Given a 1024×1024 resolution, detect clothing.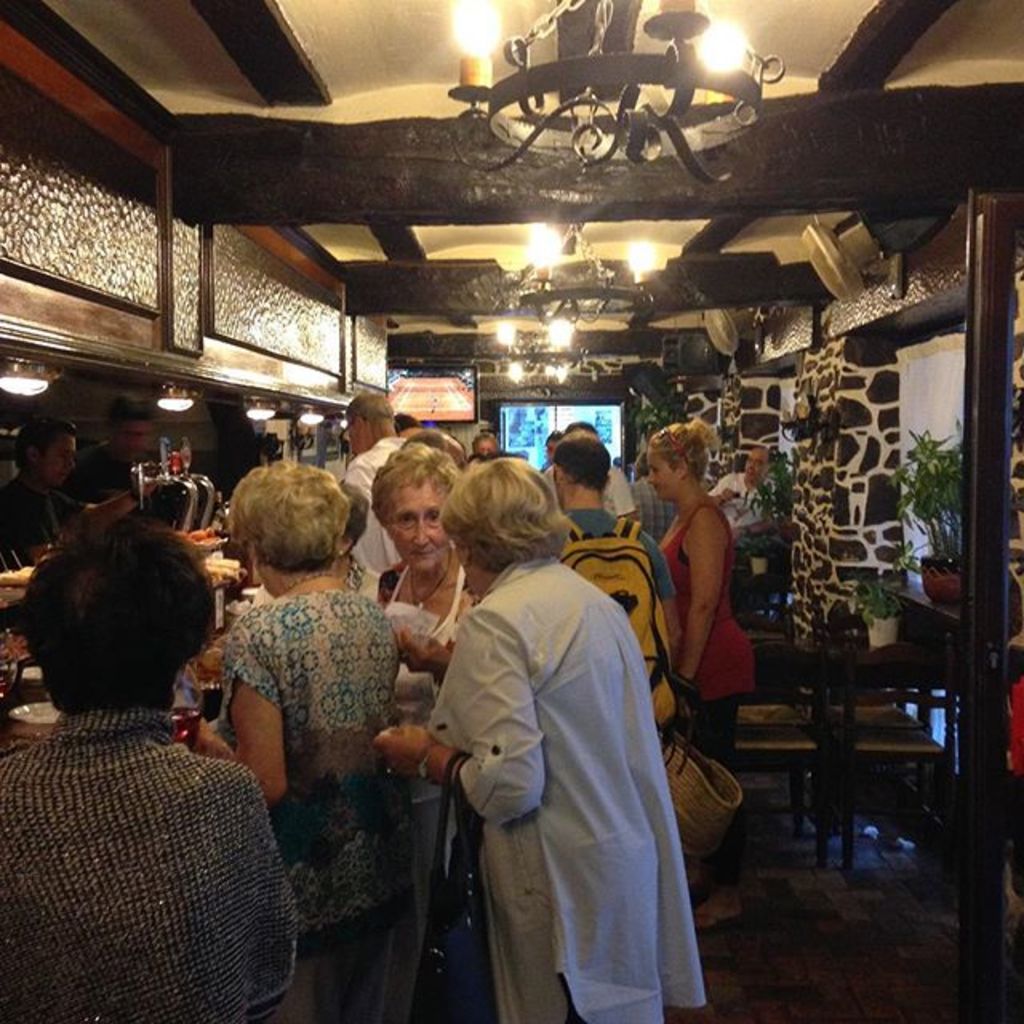
218:576:410:1018.
